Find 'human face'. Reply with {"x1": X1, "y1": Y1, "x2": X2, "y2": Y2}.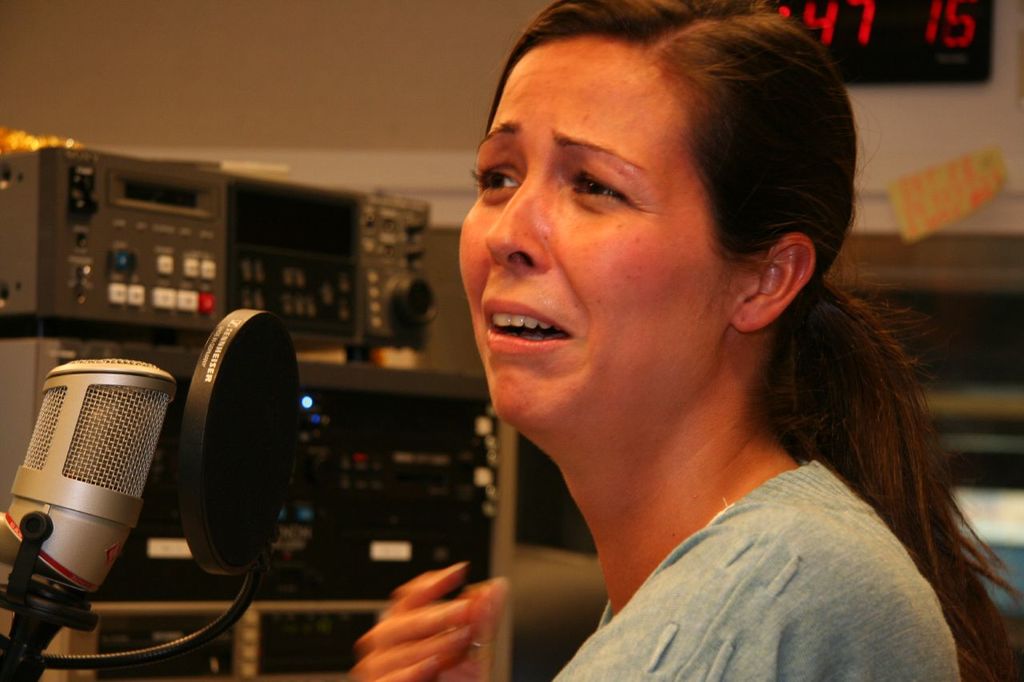
{"x1": 460, "y1": 40, "x2": 744, "y2": 434}.
